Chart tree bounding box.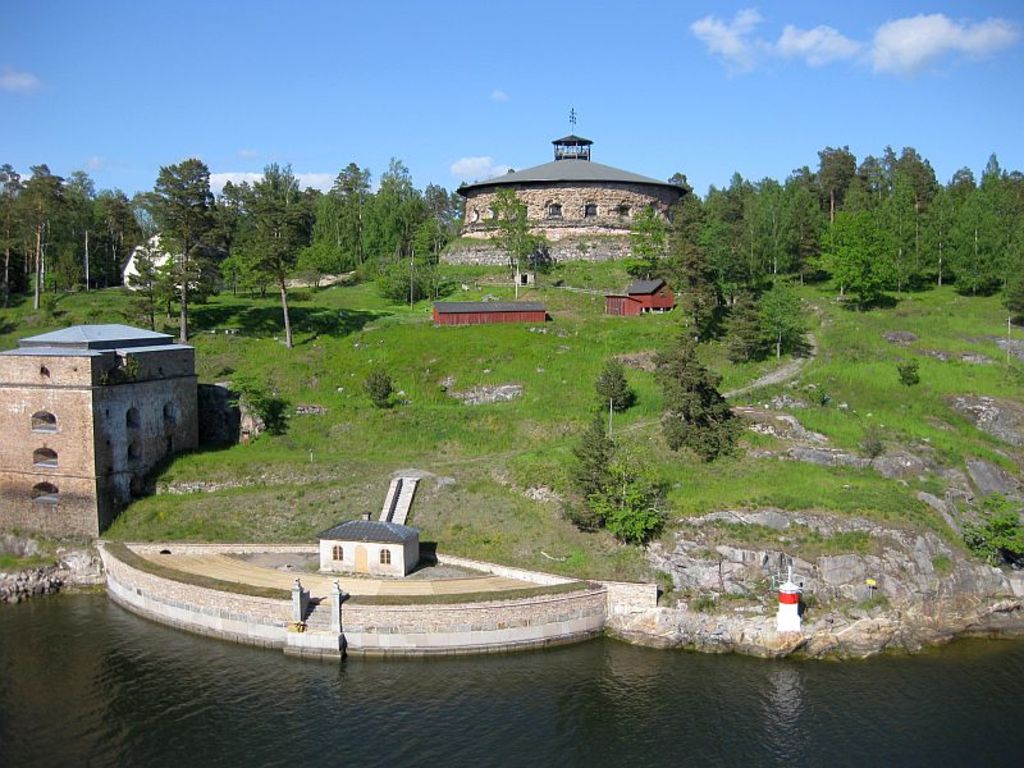
Charted: <region>136, 155, 216, 337</region>.
